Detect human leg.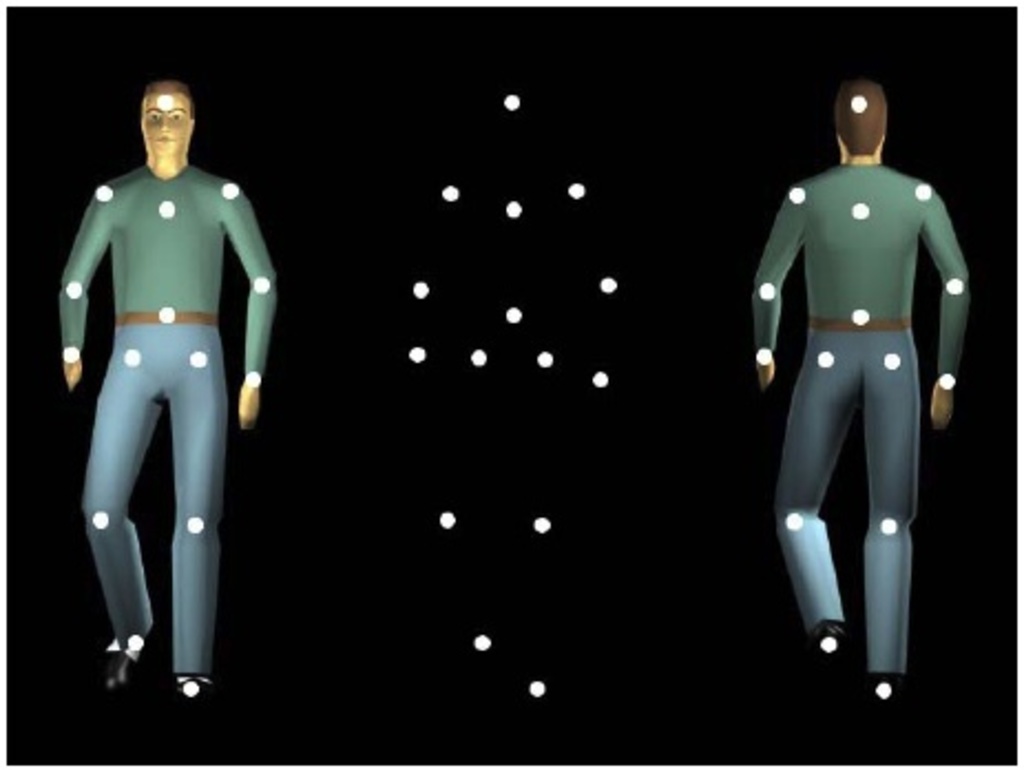
Detected at [776, 319, 860, 651].
